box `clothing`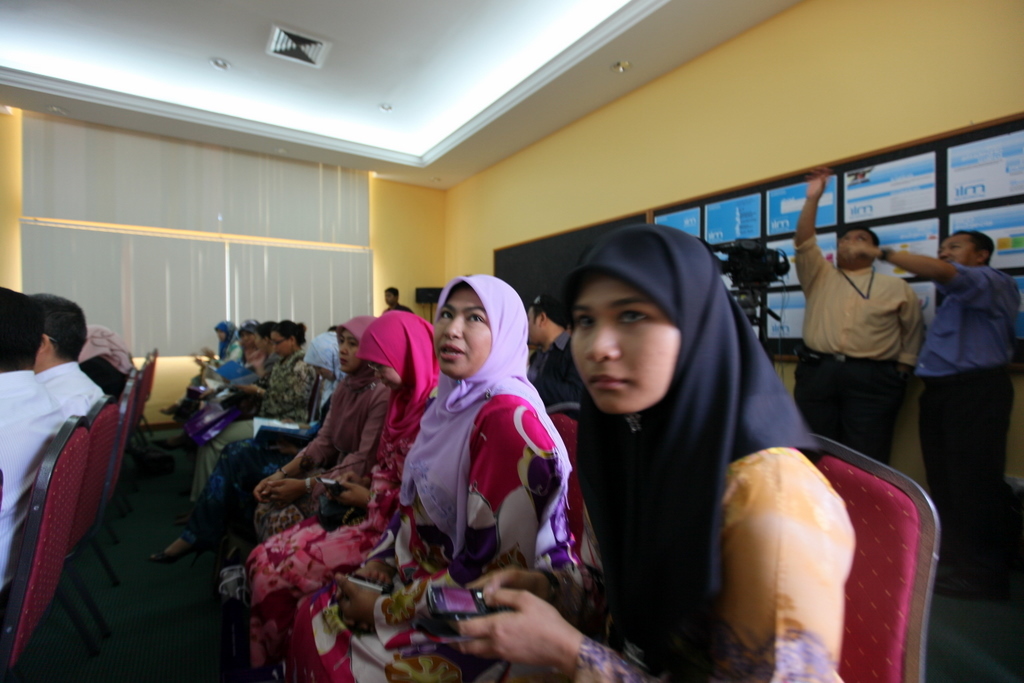
left=544, top=243, right=838, bottom=668
